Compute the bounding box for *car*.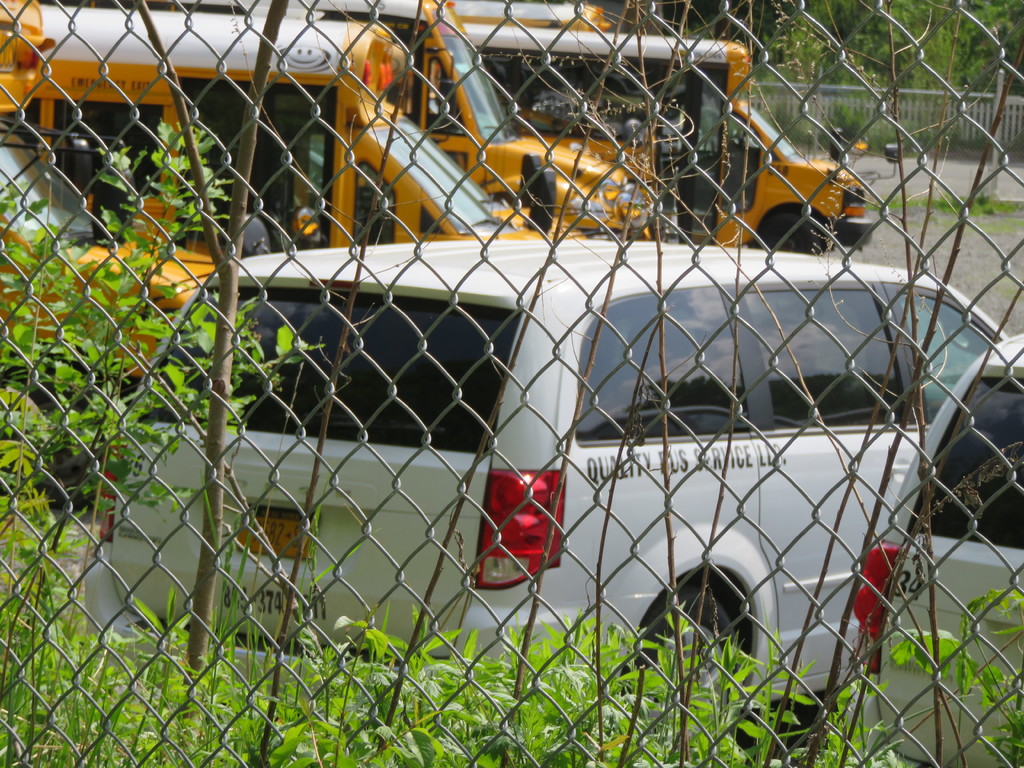
box(86, 232, 1012, 725).
